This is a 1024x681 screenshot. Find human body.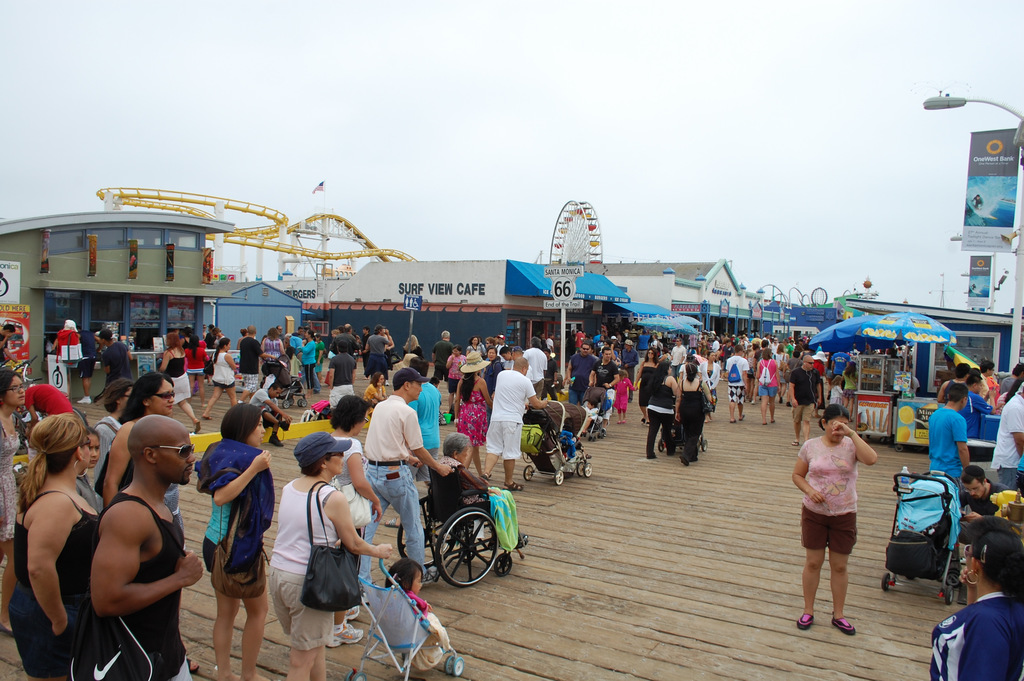
Bounding box: (1000,375,1015,395).
